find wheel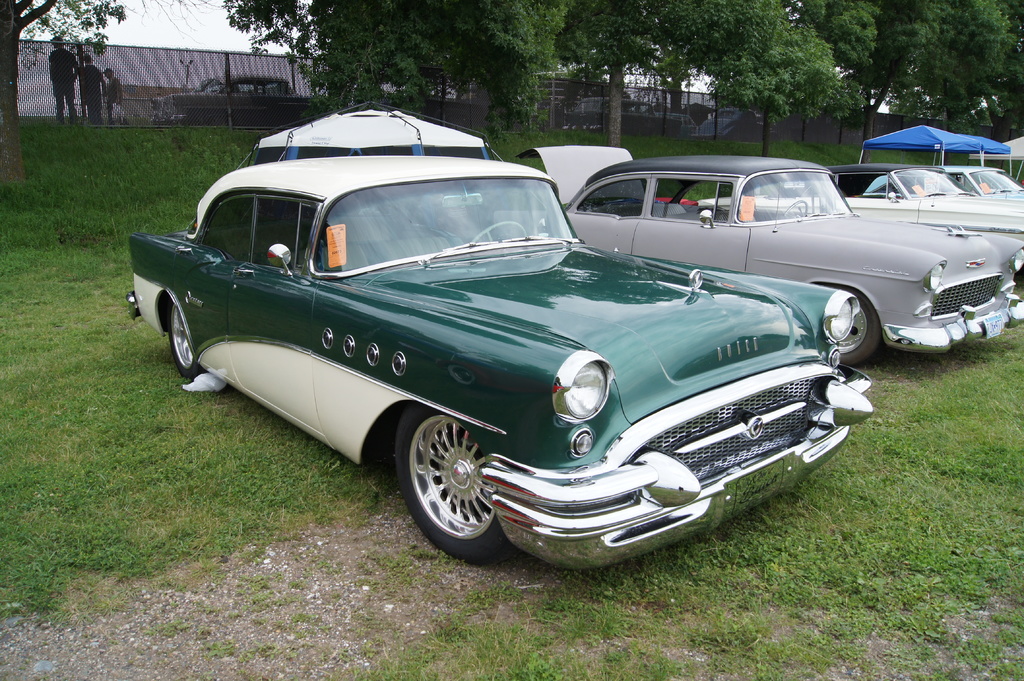
(x1=820, y1=273, x2=893, y2=377)
